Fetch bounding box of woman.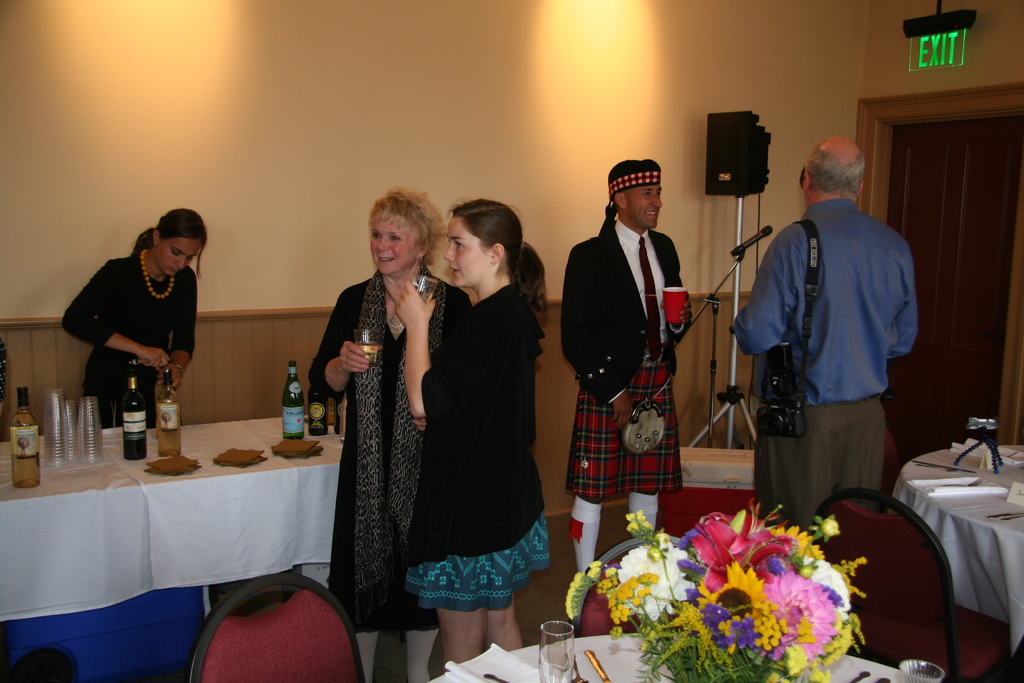
Bbox: BBox(400, 181, 540, 682).
